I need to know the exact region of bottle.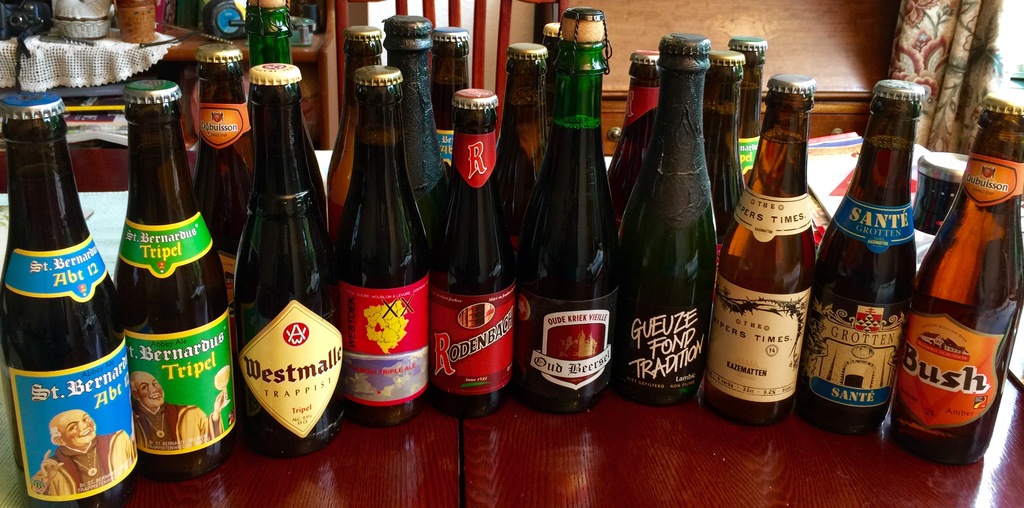
Region: (888, 88, 1023, 466).
